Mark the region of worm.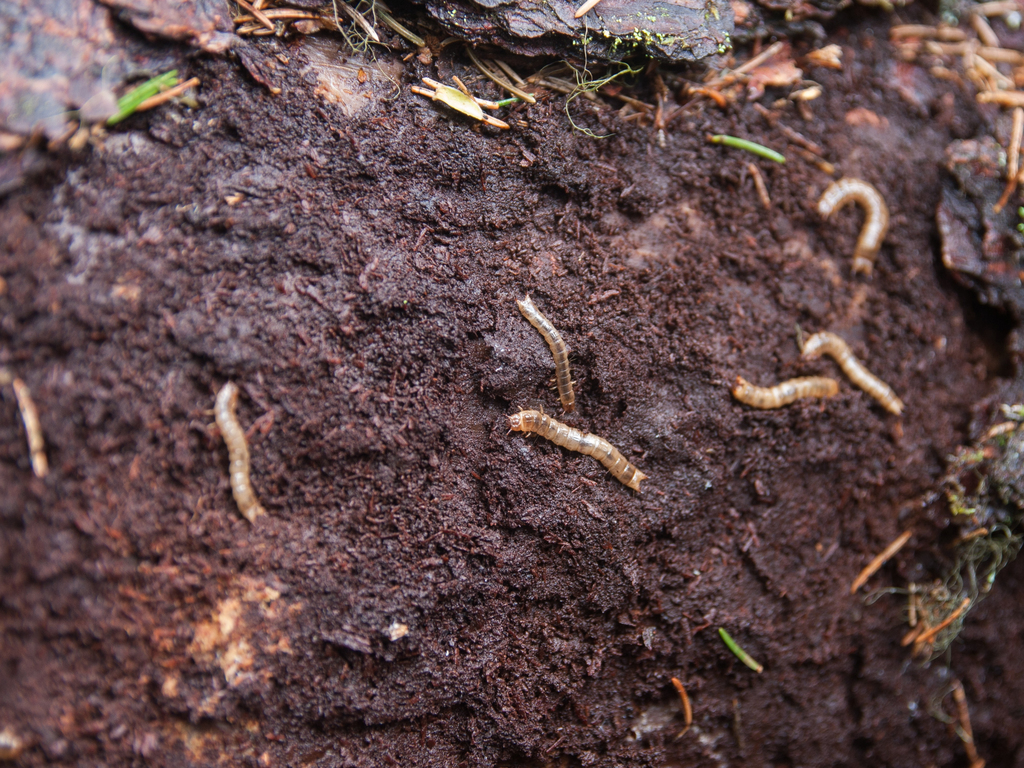
Region: 209, 383, 266, 527.
